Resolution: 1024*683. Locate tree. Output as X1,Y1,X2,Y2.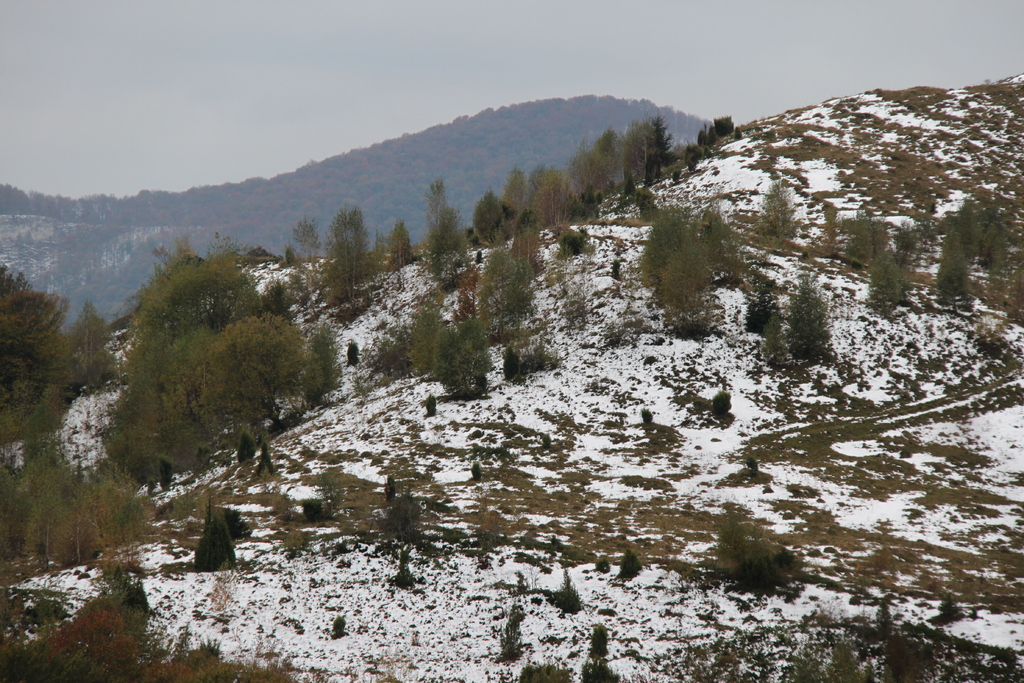
933,208,979,309.
